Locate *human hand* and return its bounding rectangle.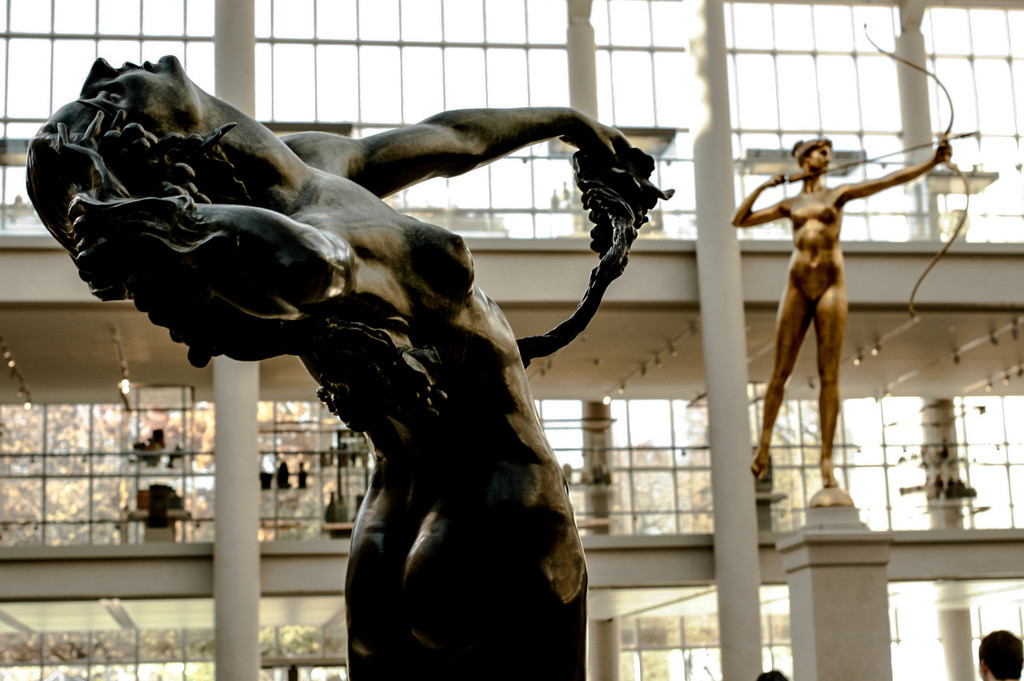
BBox(927, 136, 954, 163).
